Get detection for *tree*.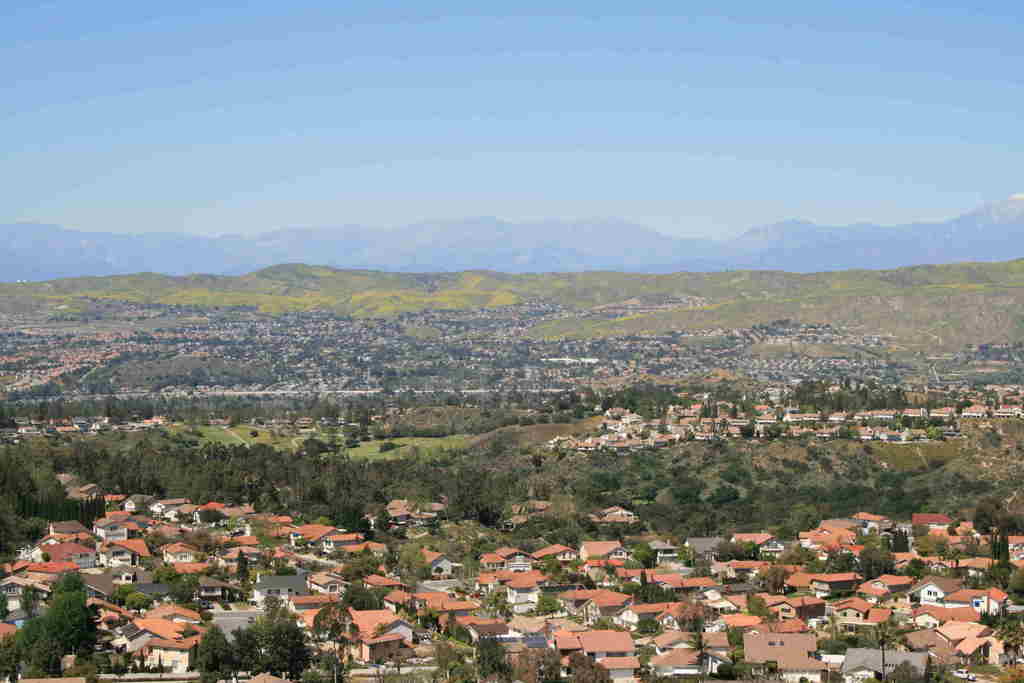
Detection: 232/629/258/671.
